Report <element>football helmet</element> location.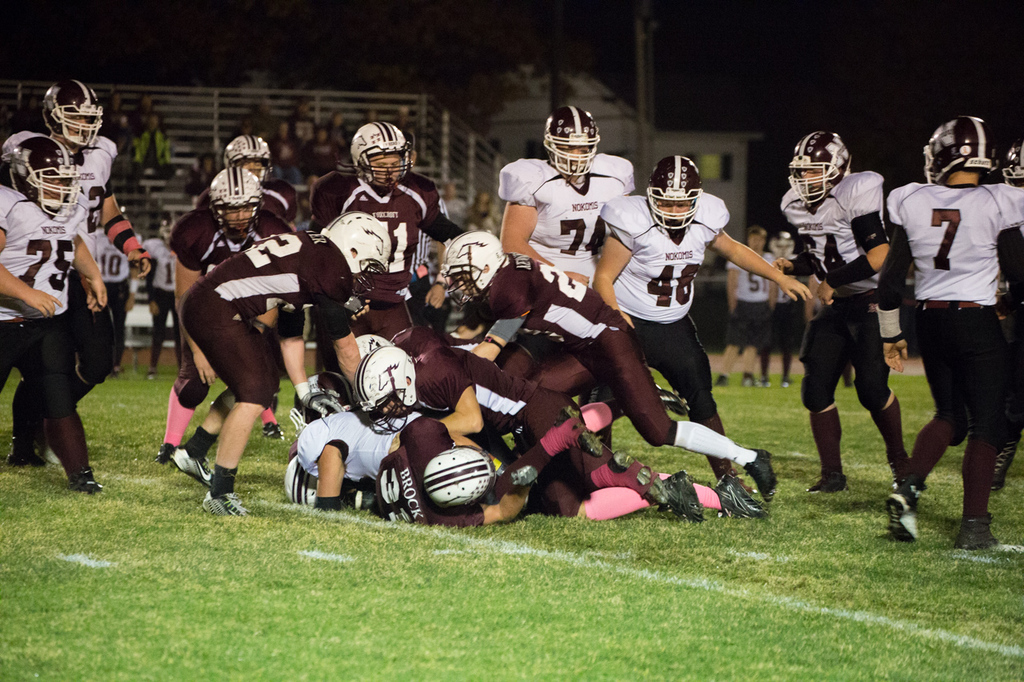
Report: [276,456,322,507].
